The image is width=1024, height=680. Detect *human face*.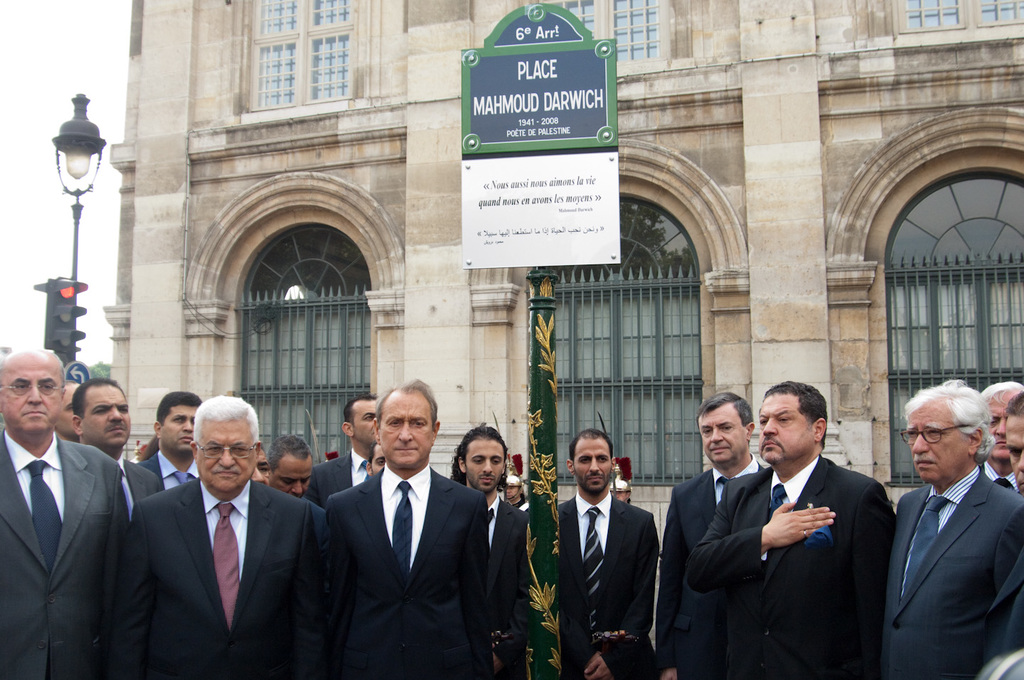
Detection: 570,439,613,492.
